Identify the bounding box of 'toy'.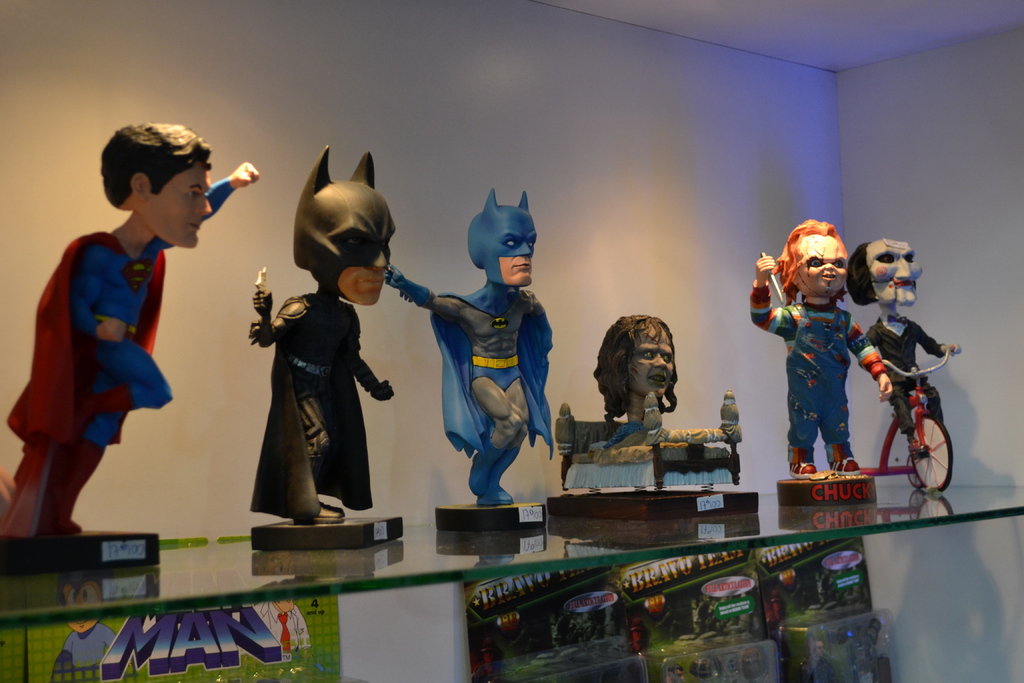
(0,120,267,540).
